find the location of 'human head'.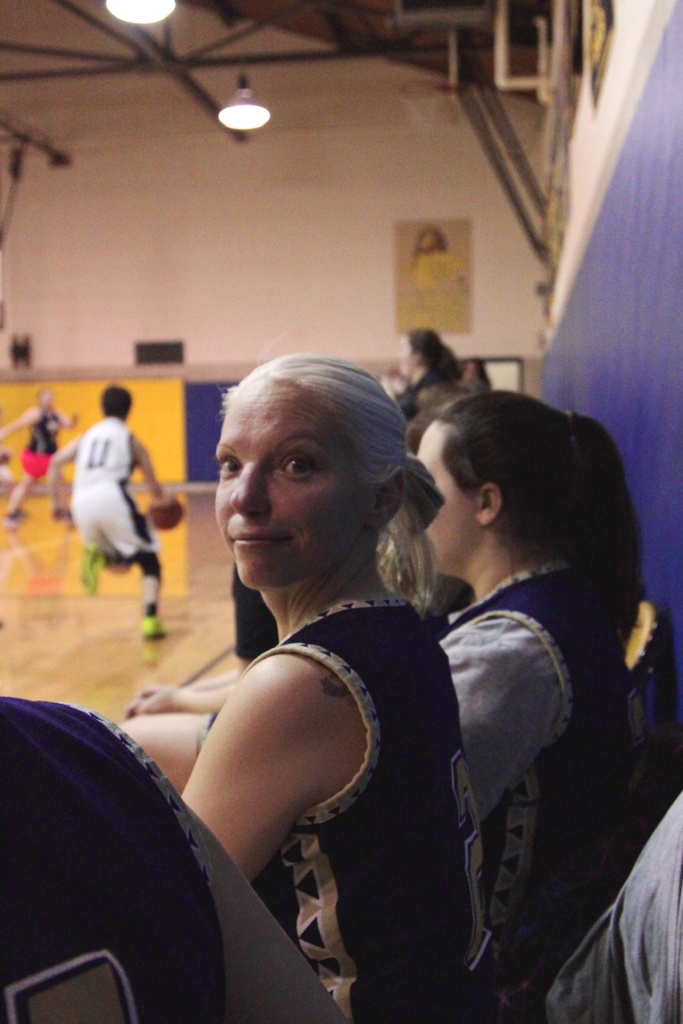
Location: 186, 352, 425, 640.
